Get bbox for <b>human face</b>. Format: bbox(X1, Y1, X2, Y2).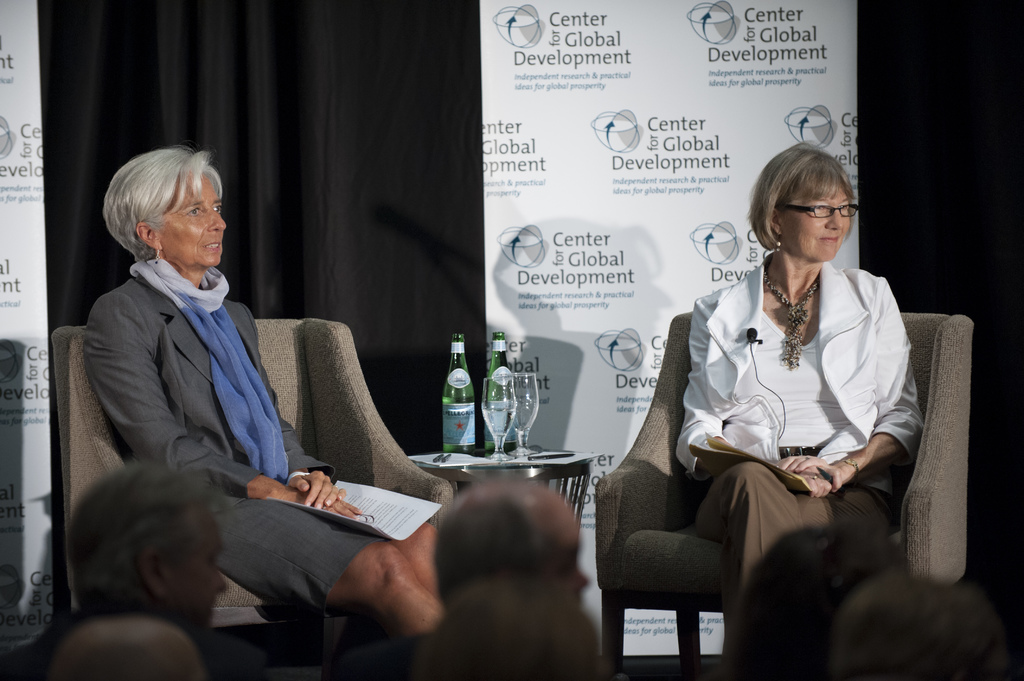
bbox(539, 496, 590, 597).
